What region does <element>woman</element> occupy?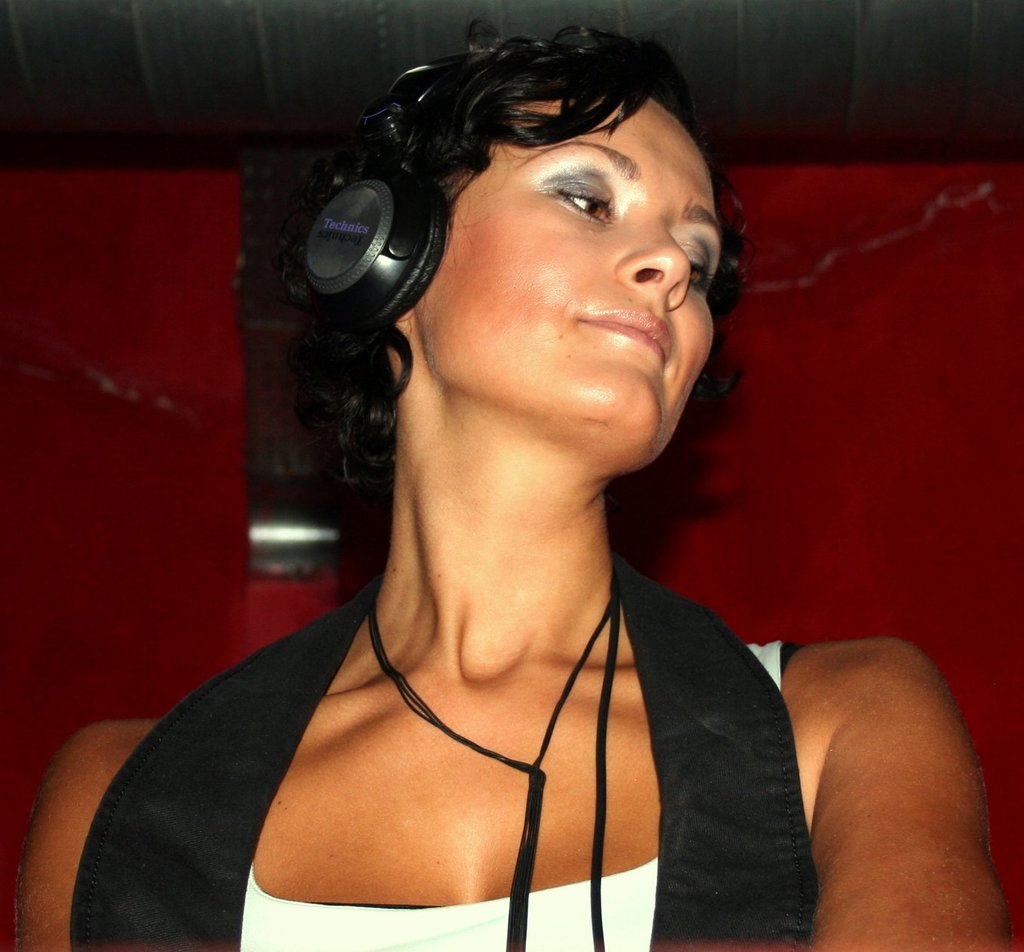
(103,0,886,933).
